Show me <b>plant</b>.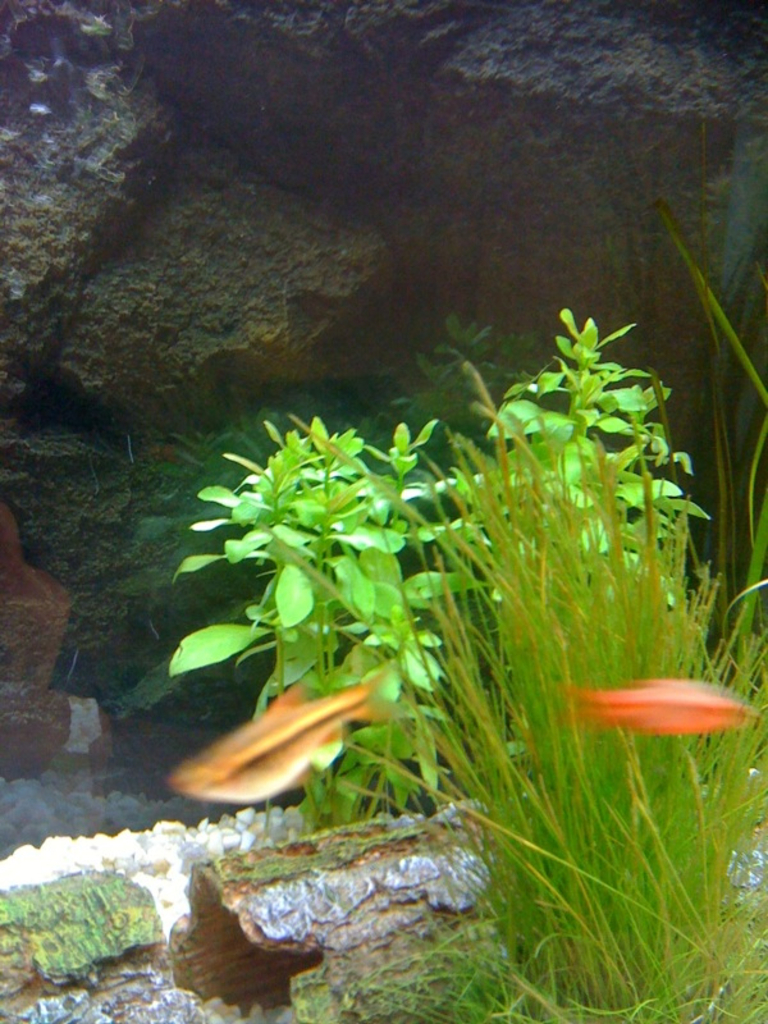
<b>plant</b> is here: [214,352,736,805].
